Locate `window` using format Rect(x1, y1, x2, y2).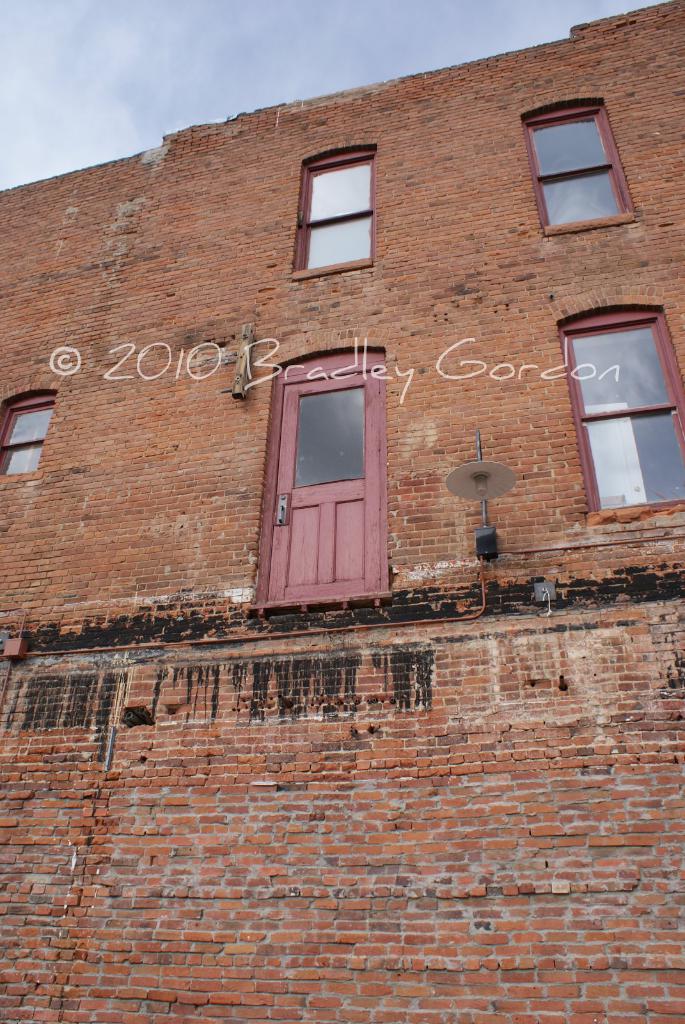
Rect(292, 148, 373, 283).
